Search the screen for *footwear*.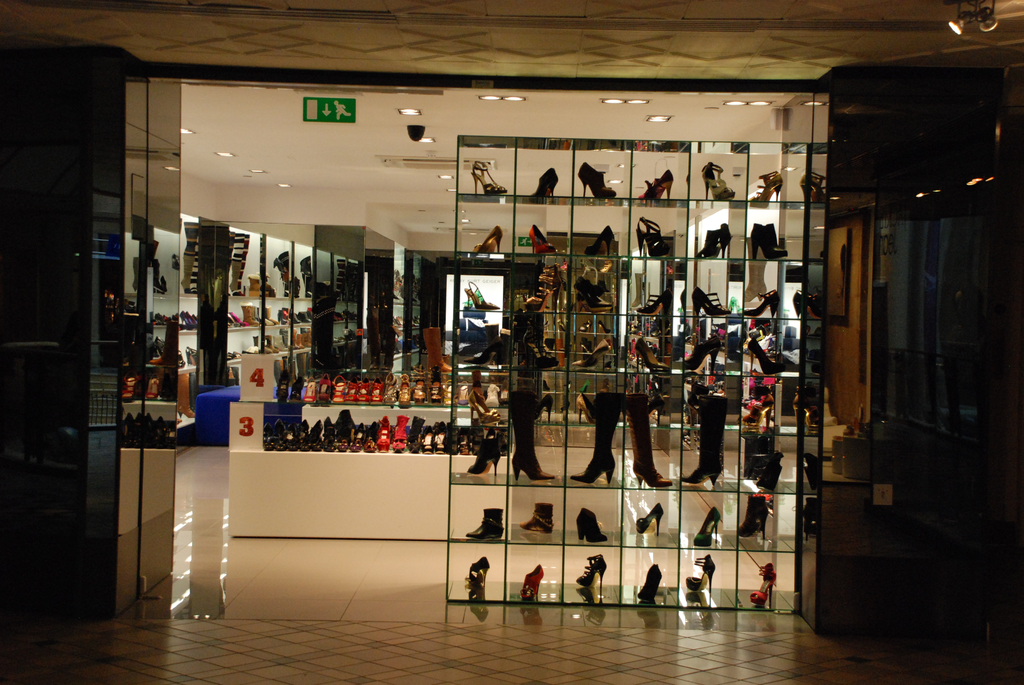
Found at Rect(390, 413, 410, 453).
